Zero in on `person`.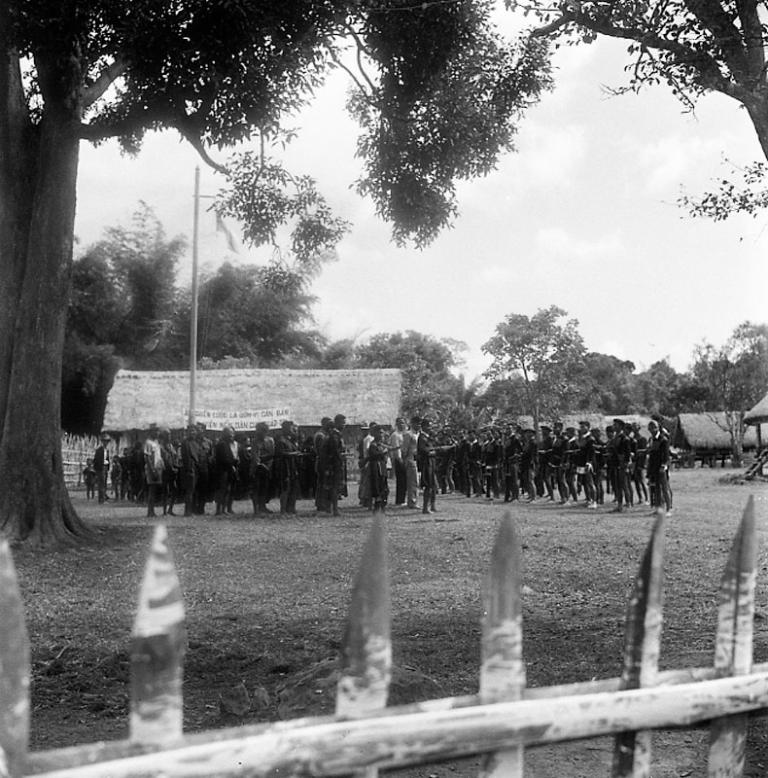
Zeroed in: 321/407/354/519.
